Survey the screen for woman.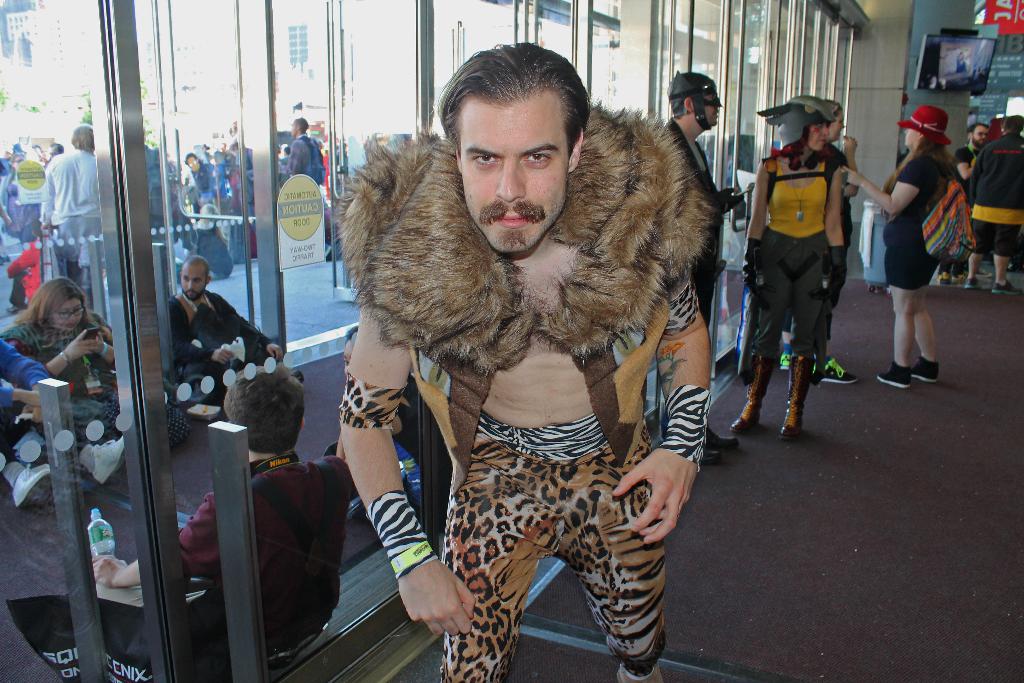
Survey found: <bbox>732, 93, 845, 442</bbox>.
